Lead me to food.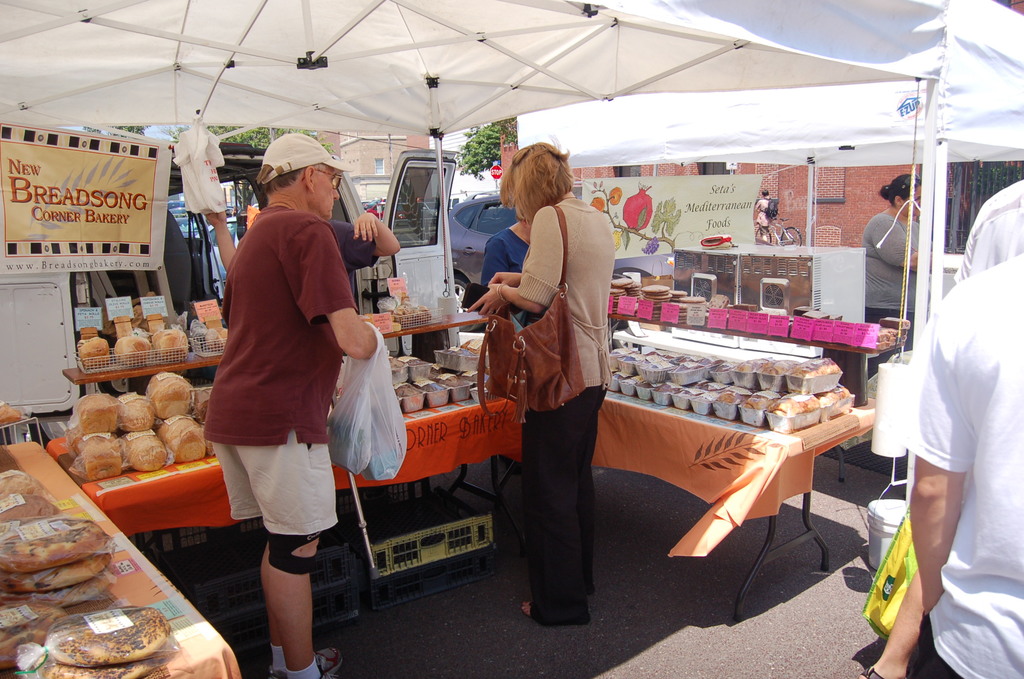
Lead to bbox=[127, 426, 165, 479].
